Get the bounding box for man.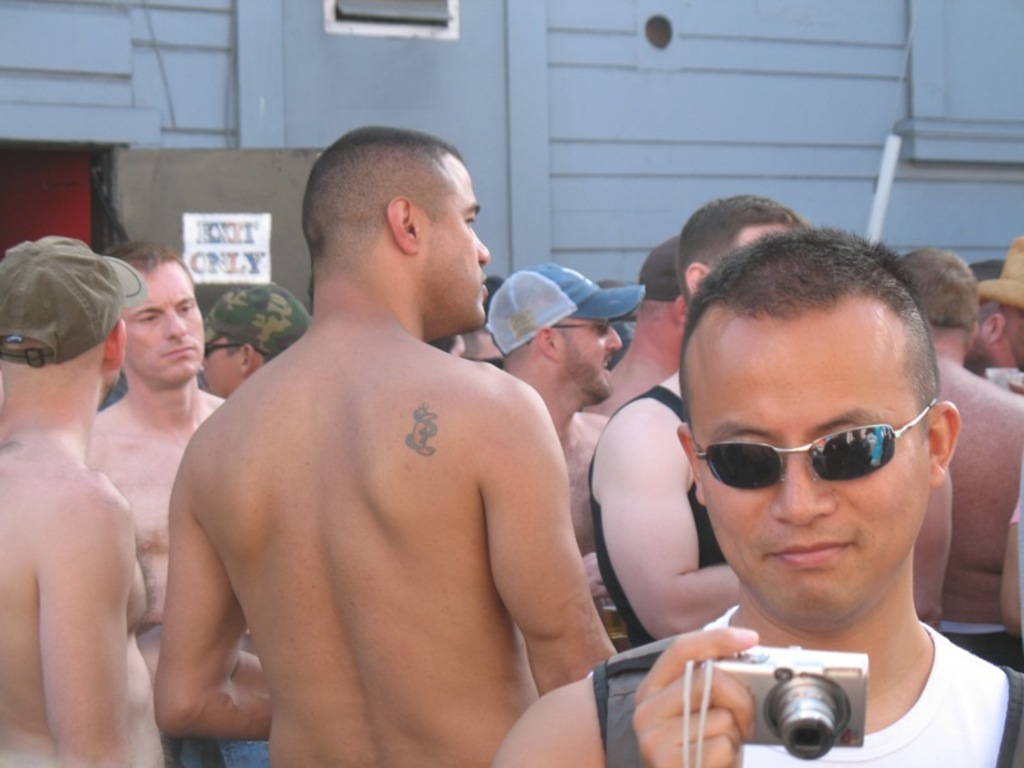
[left=900, top=248, right=1023, bottom=673].
